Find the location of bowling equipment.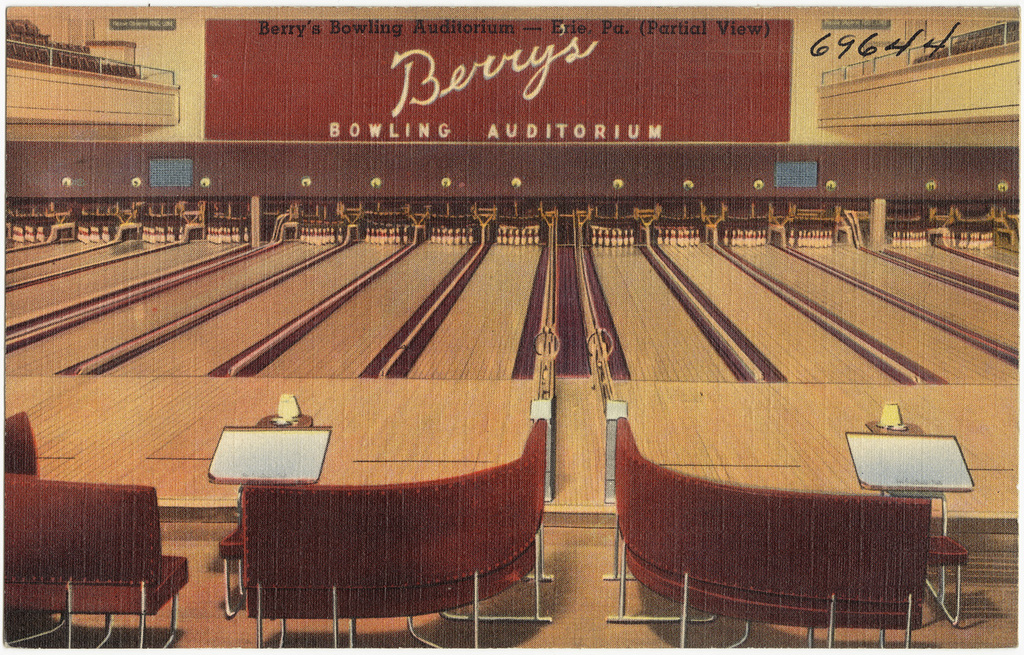
Location: {"x1": 724, "y1": 225, "x2": 730, "y2": 250}.
